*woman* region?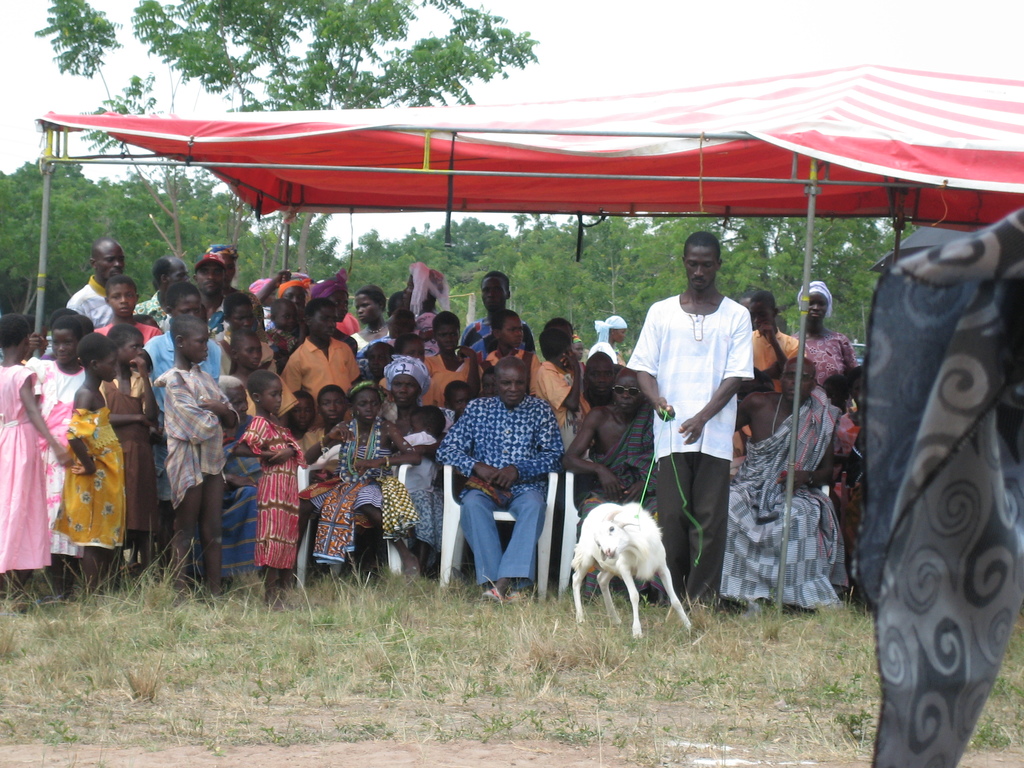
l=465, t=271, r=534, b=371
